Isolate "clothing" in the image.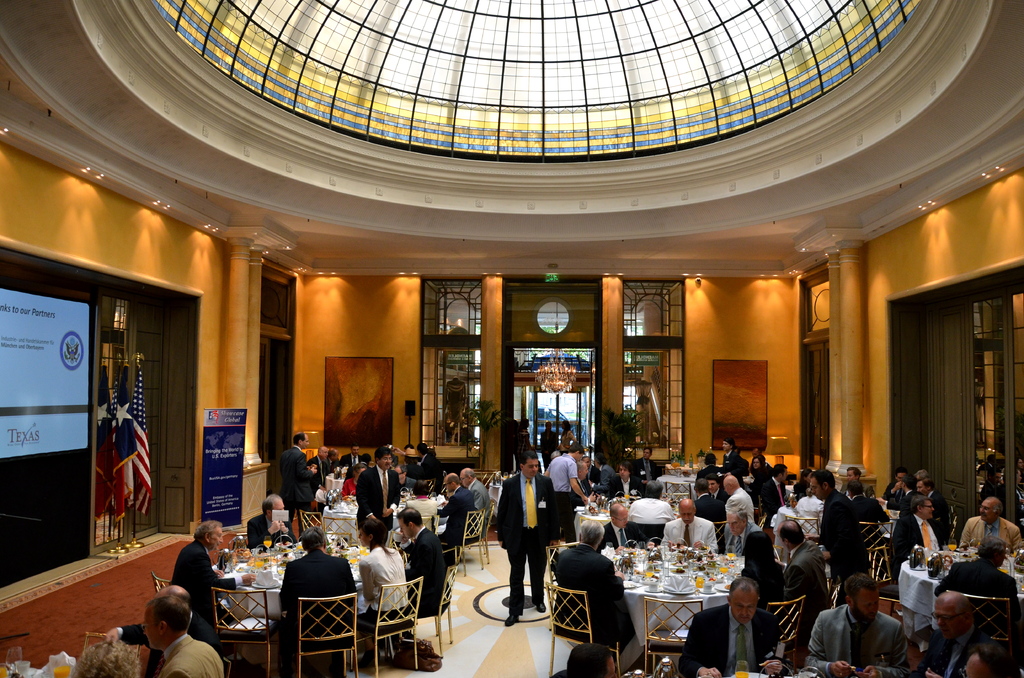
Isolated region: 397, 473, 416, 490.
